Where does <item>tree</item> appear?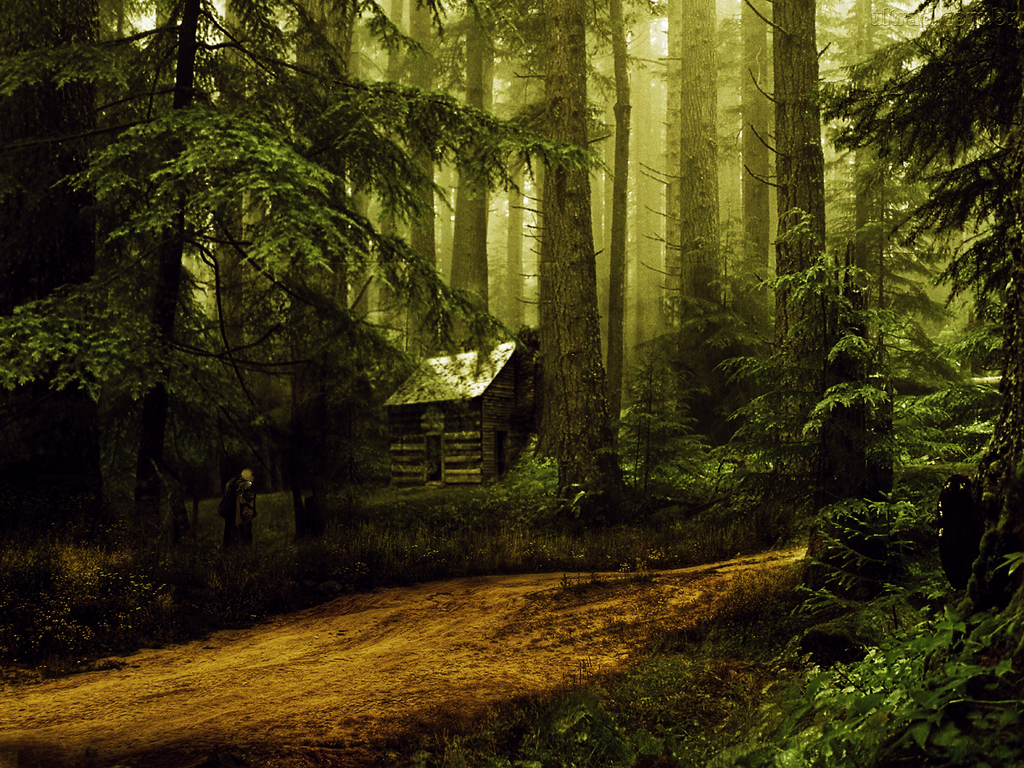
Appears at [left=754, top=0, right=835, bottom=543].
